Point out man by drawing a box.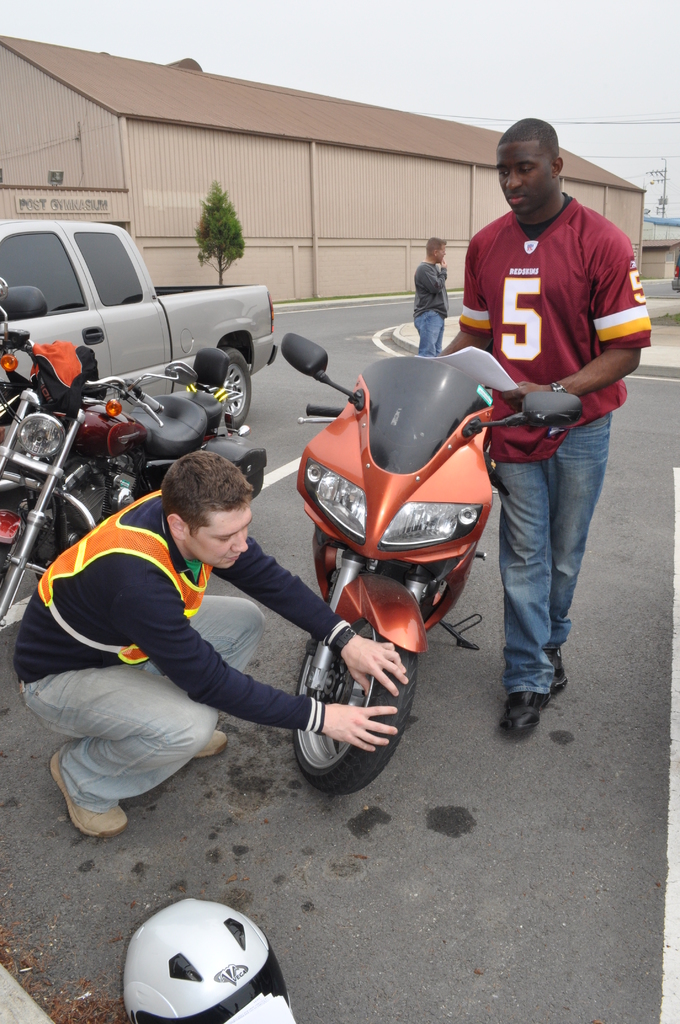
crop(17, 445, 405, 832).
